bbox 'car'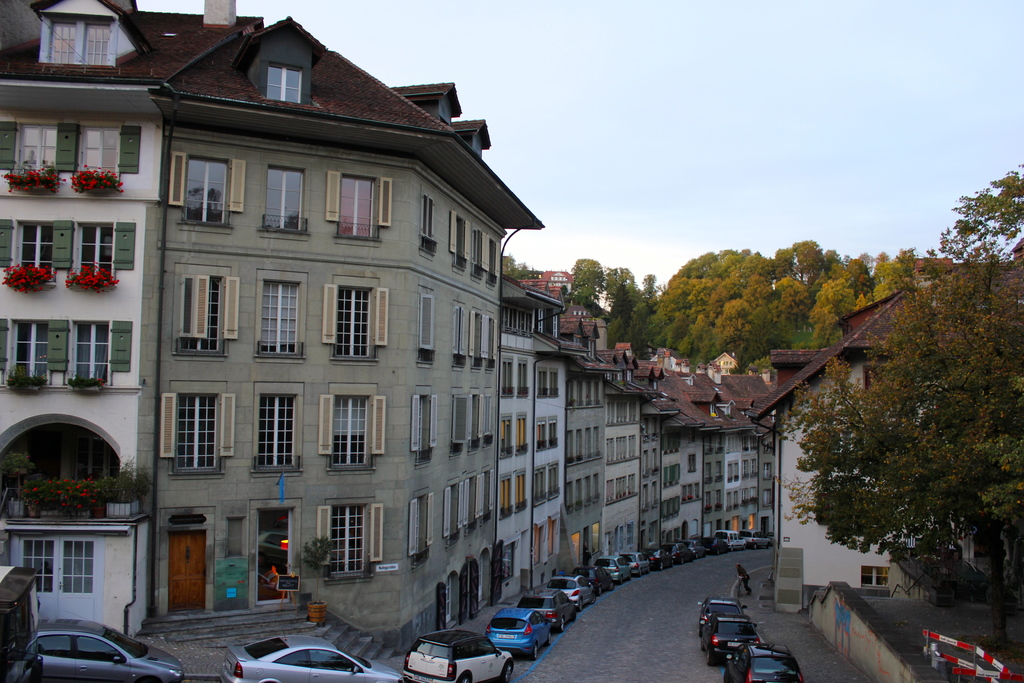
[x1=698, y1=588, x2=749, y2=638]
